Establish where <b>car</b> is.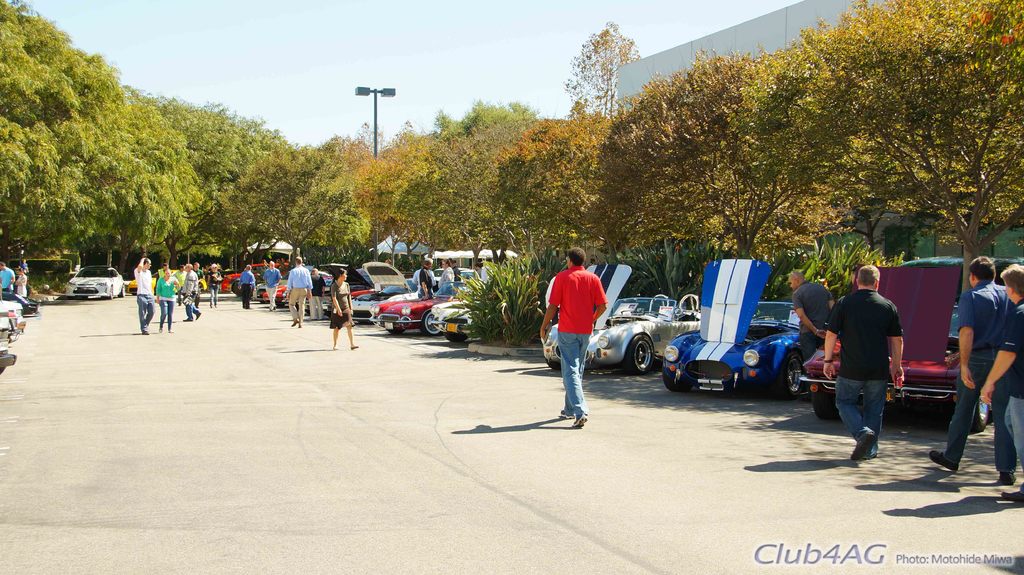
Established at crop(124, 269, 210, 288).
